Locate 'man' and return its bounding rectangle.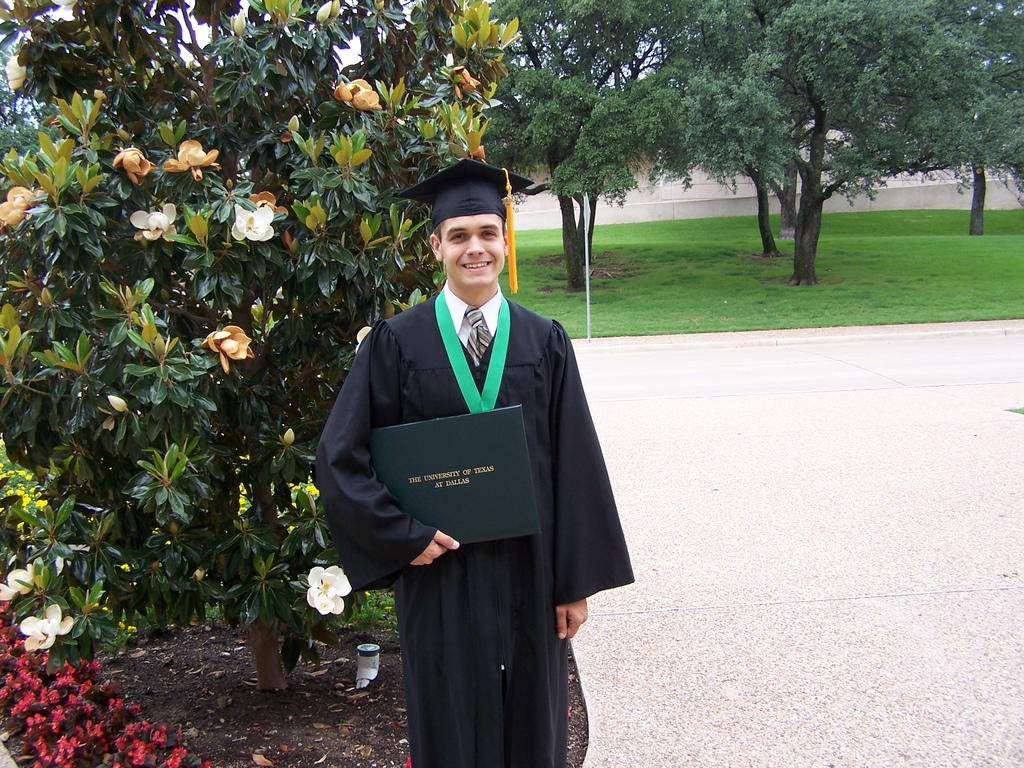
locate(304, 165, 615, 732).
